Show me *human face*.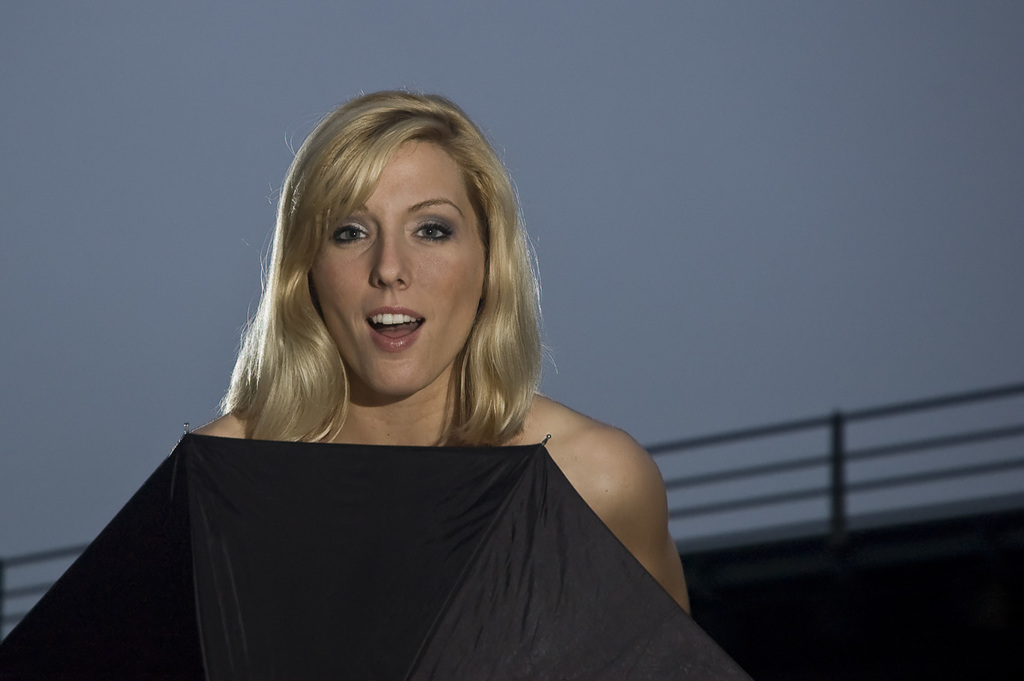
*human face* is here: [309, 139, 486, 396].
